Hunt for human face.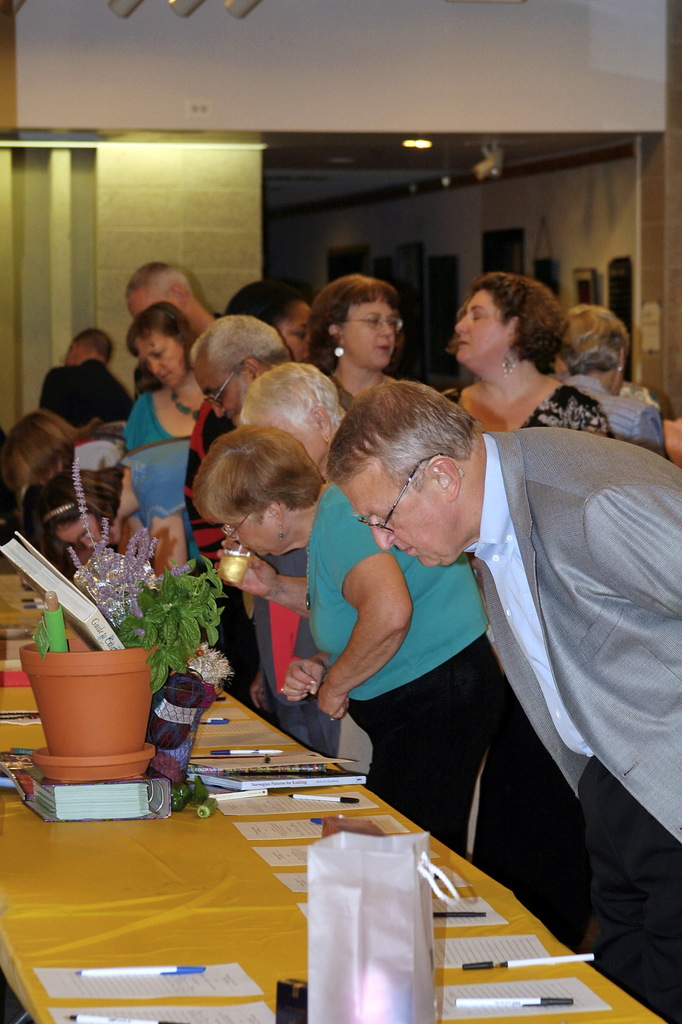
Hunted down at box(196, 360, 247, 422).
